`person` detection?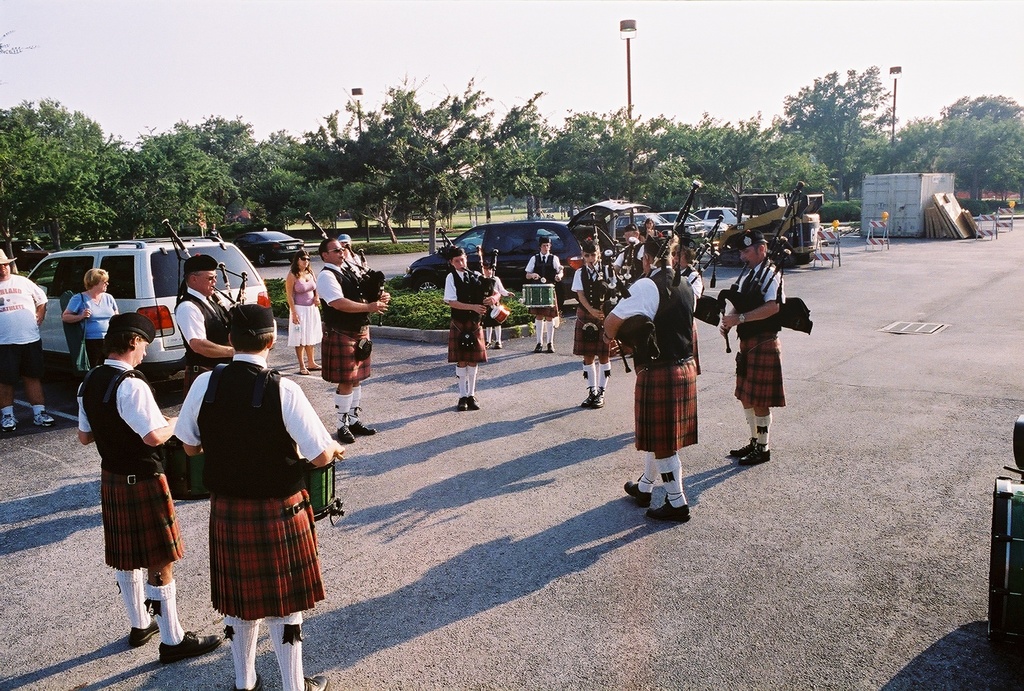
x1=0 y1=246 x2=52 y2=436
